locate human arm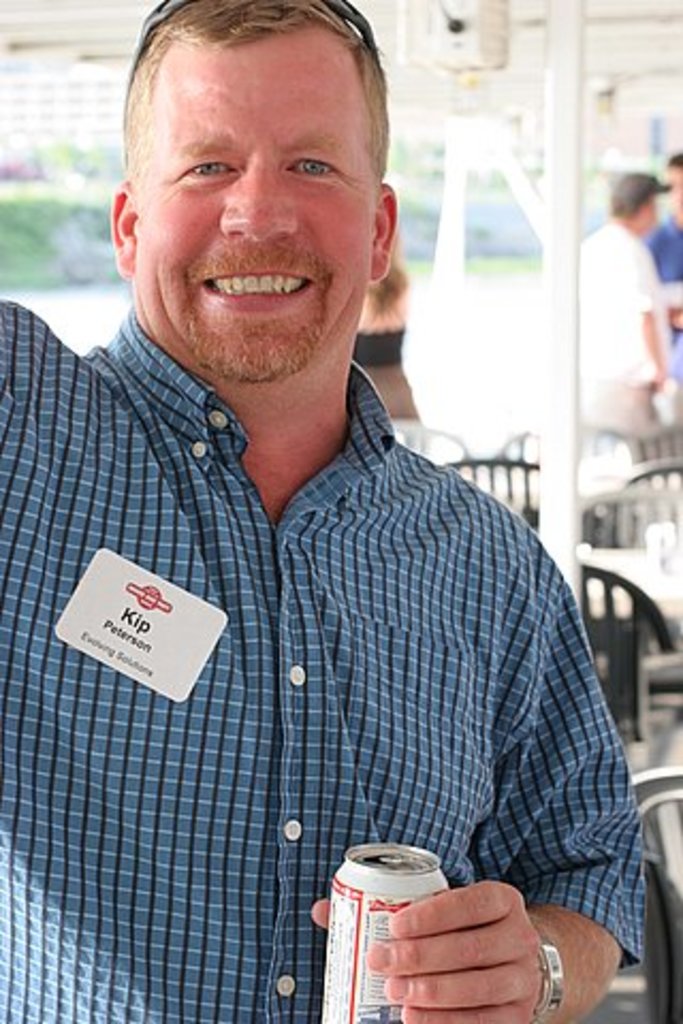
<bbox>303, 521, 649, 1022</bbox>
